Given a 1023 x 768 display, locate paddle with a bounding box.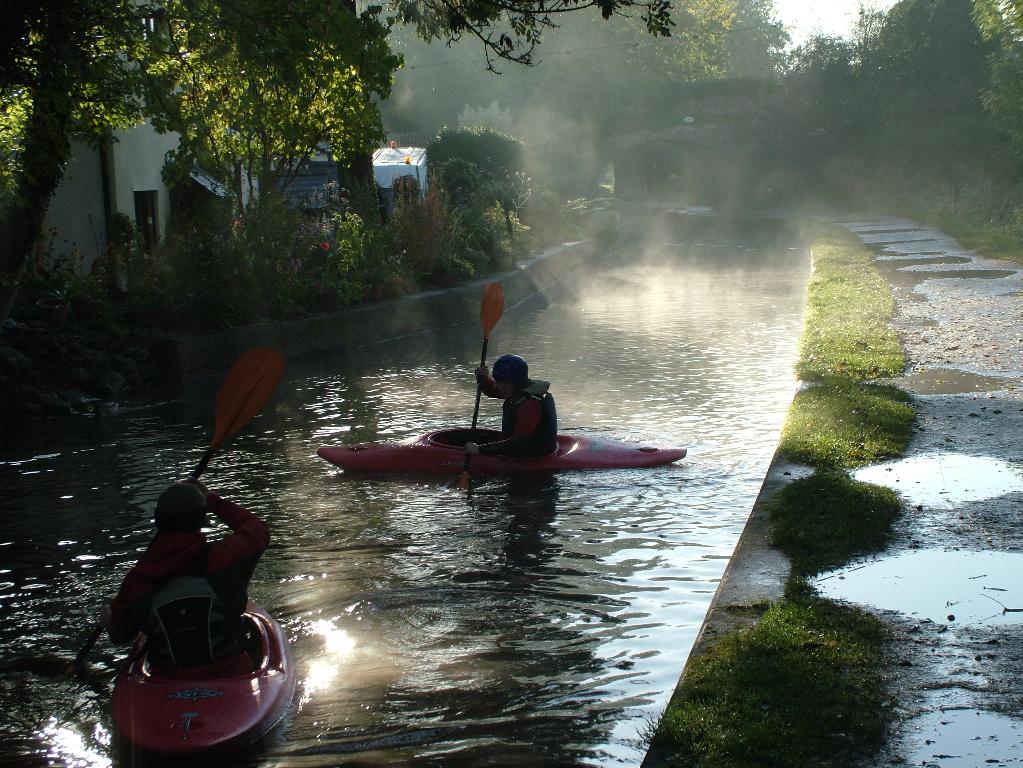
Located: 65,348,288,676.
